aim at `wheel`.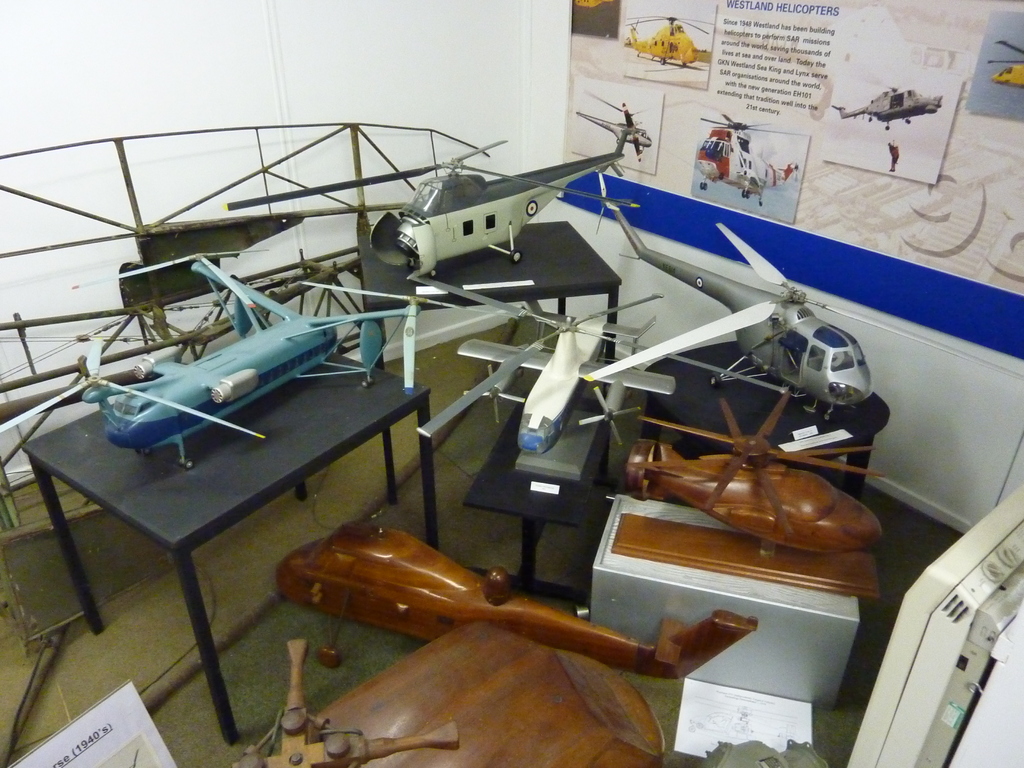
Aimed at 659, 59, 668, 65.
